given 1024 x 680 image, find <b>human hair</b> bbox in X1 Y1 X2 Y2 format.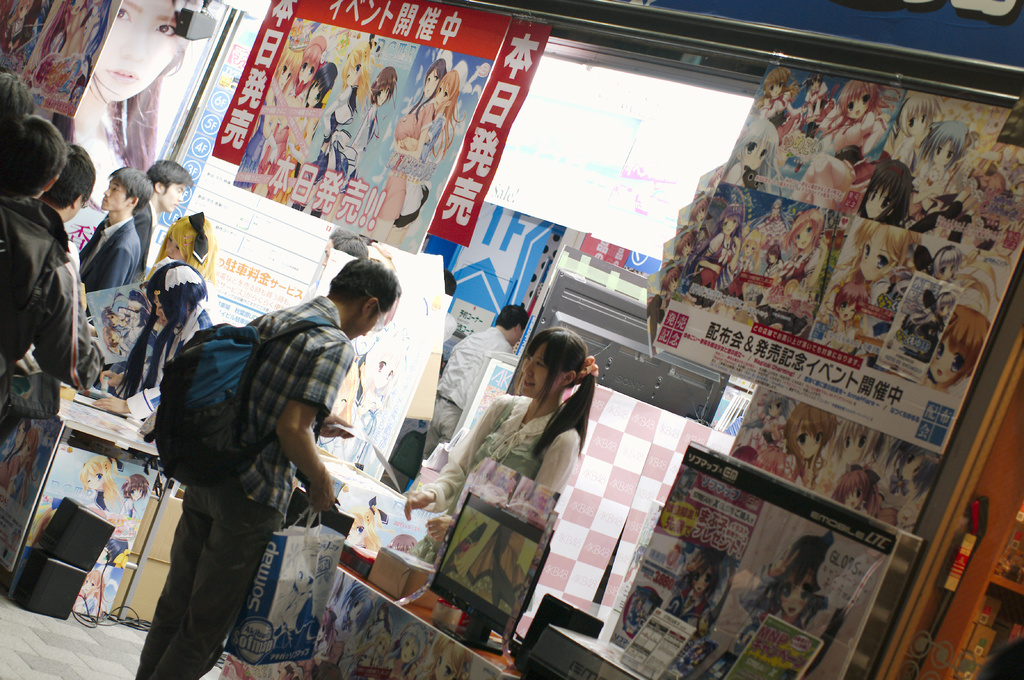
899 90 947 138.
